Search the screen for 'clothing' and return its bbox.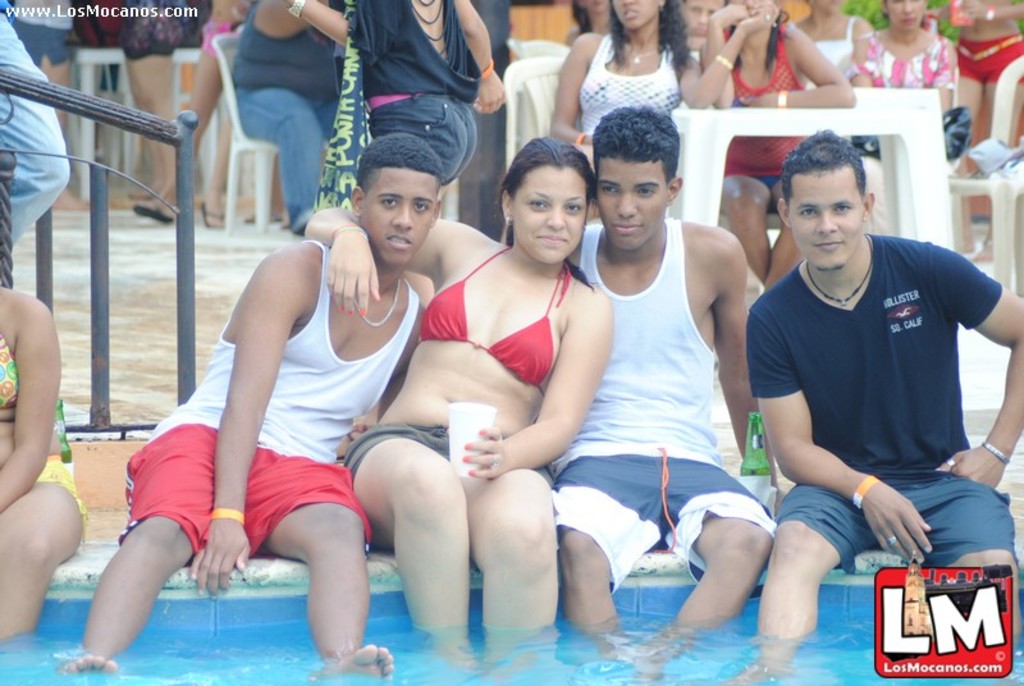
Found: 116, 237, 420, 562.
